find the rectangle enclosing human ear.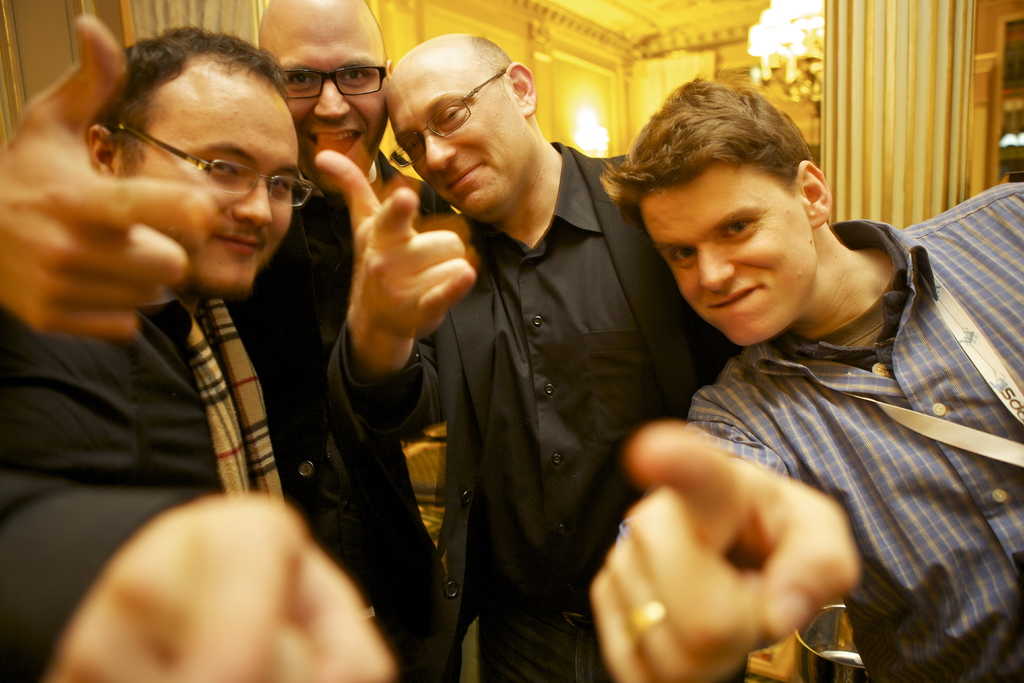
Rect(796, 160, 830, 229).
